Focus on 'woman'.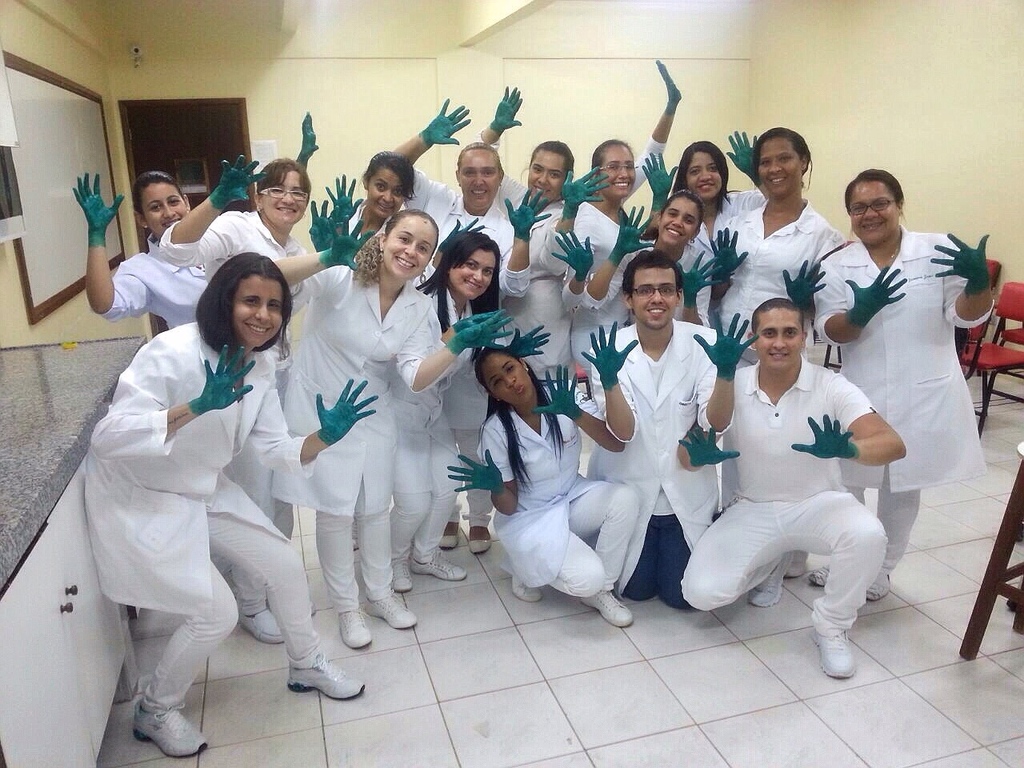
Focused at left=322, top=146, right=410, bottom=264.
